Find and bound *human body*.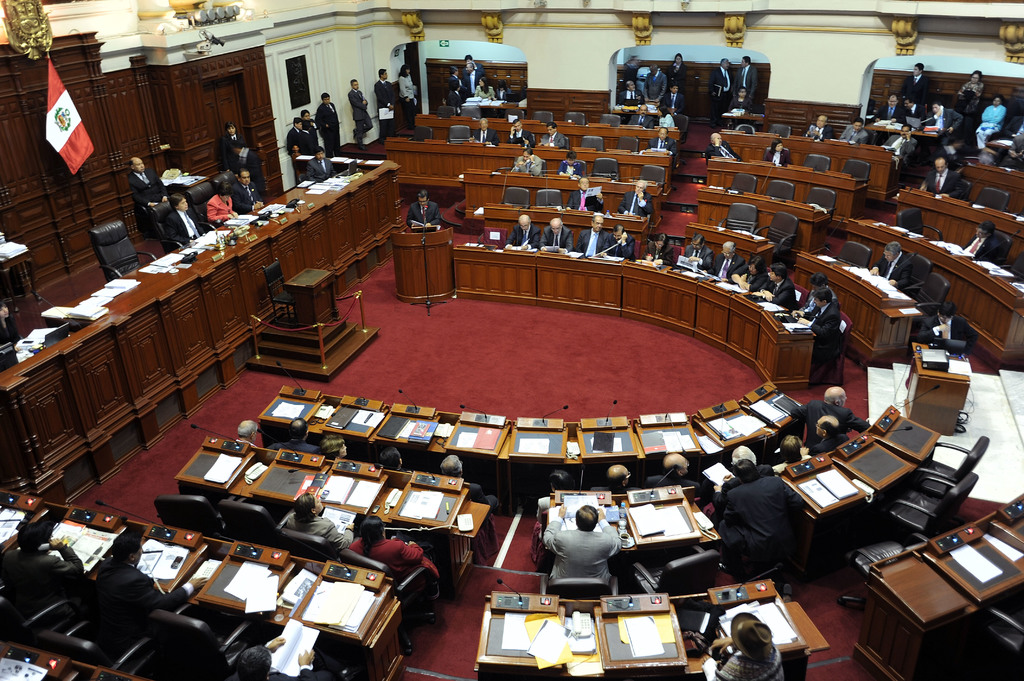
Bound: [1002, 134, 1023, 173].
